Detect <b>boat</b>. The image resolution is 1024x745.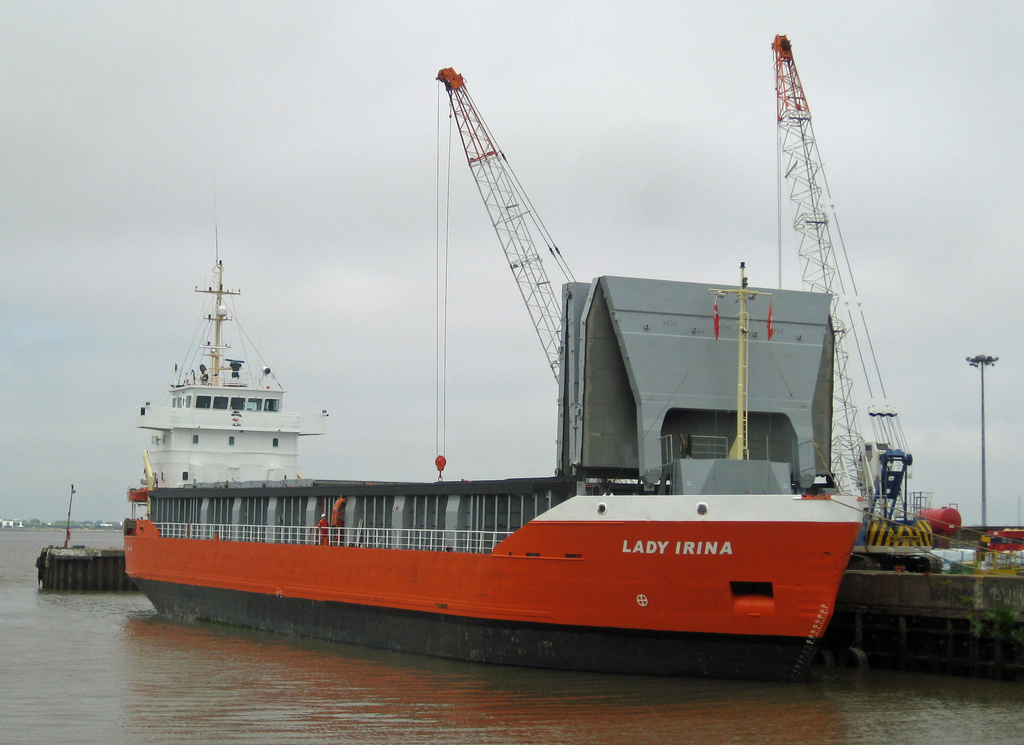
{"x1": 122, "y1": 218, "x2": 325, "y2": 524}.
